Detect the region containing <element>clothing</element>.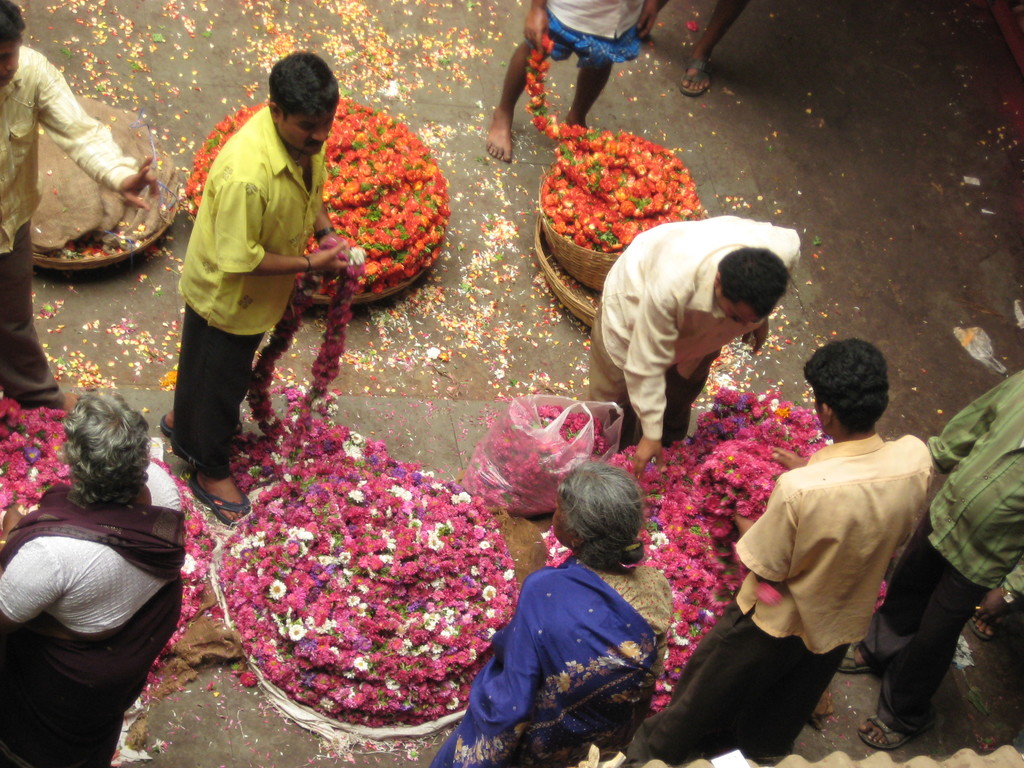
{"x1": 860, "y1": 366, "x2": 1023, "y2": 738}.
